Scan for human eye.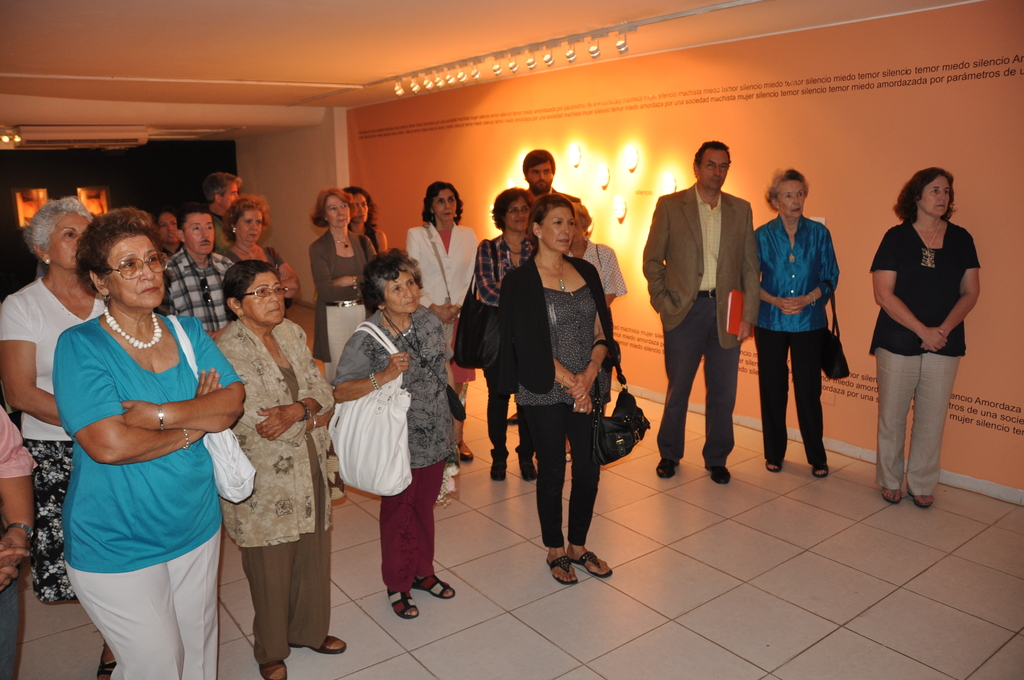
Scan result: 148, 255, 157, 266.
